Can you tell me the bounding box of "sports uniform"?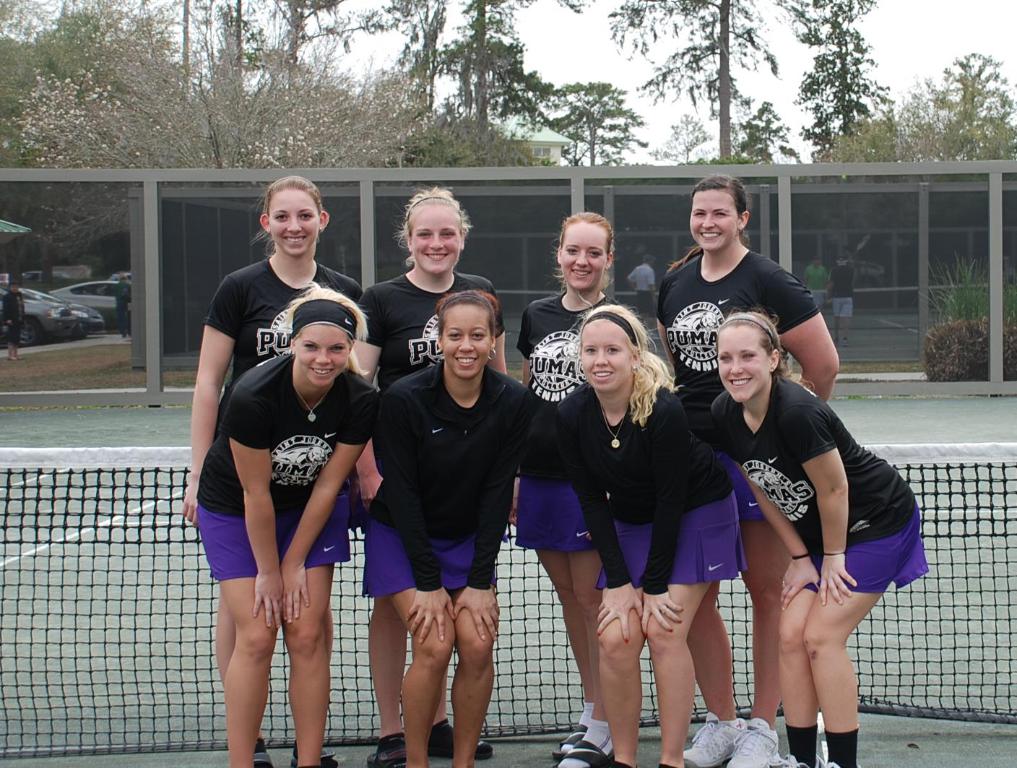
pyautogui.locateOnScreen(722, 366, 935, 600).
